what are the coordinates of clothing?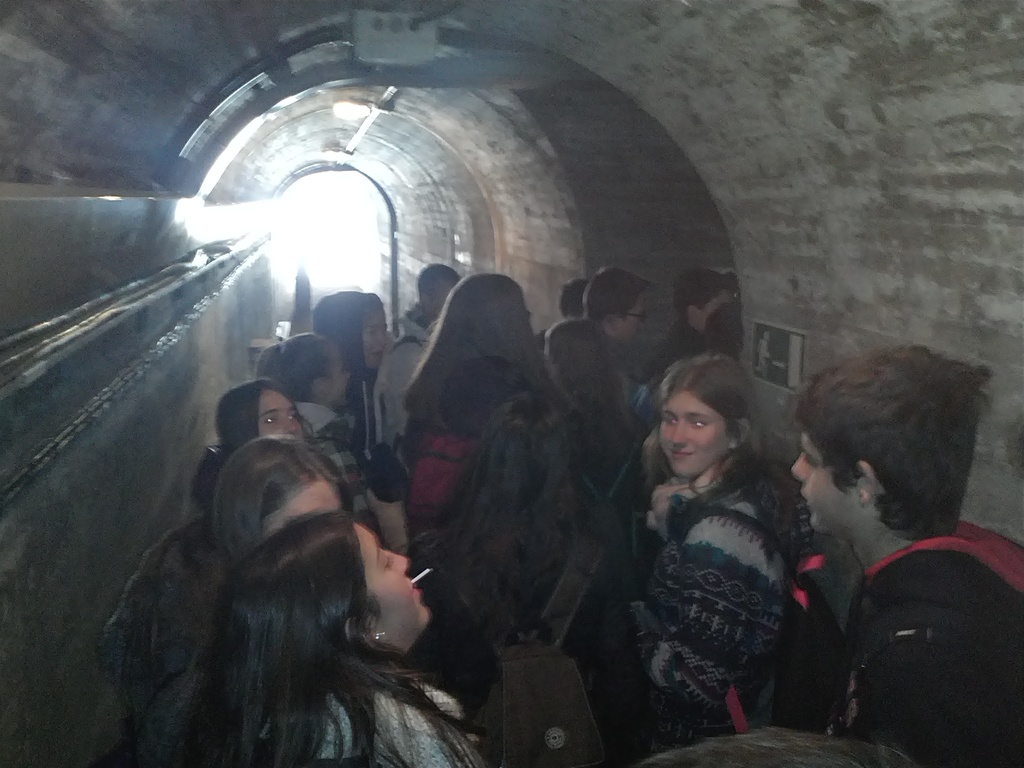
357 358 389 494.
